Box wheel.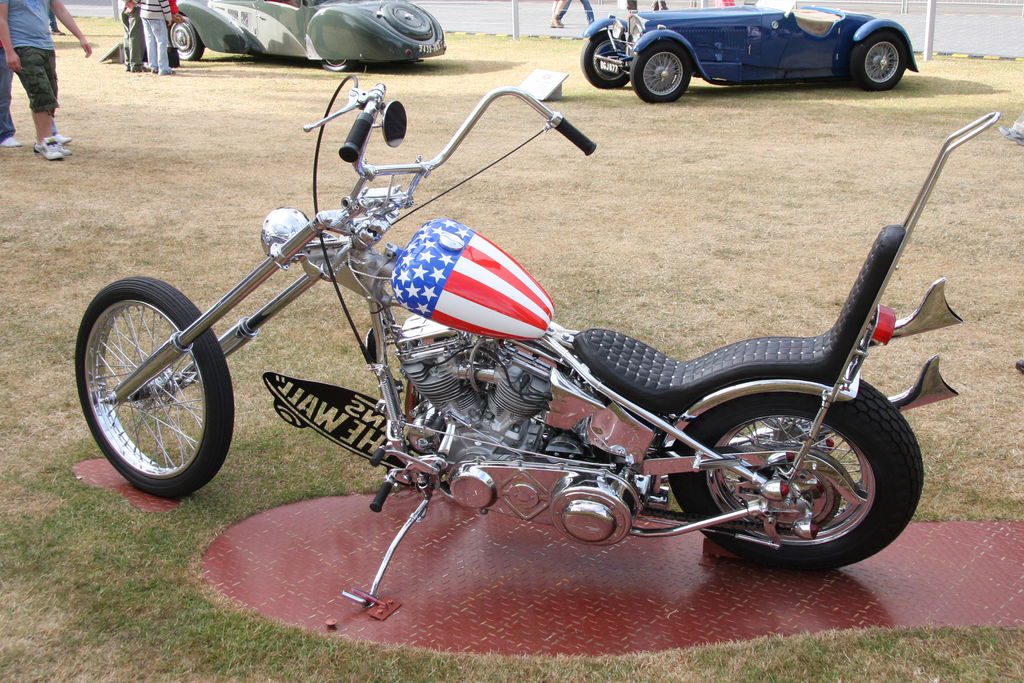
<region>579, 29, 628, 89</region>.
